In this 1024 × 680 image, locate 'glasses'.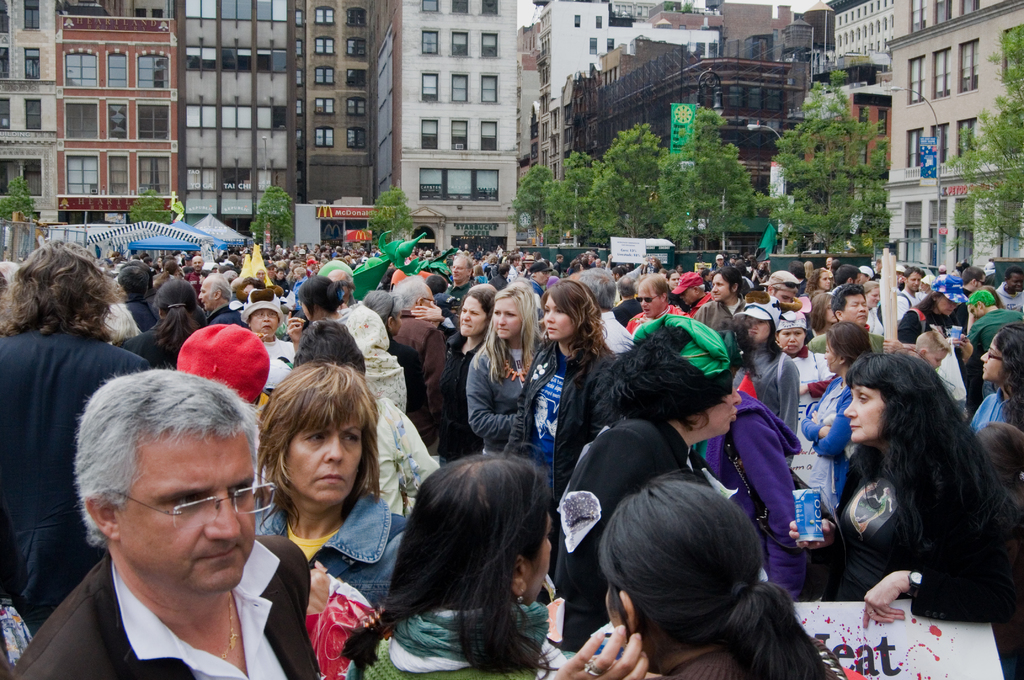
Bounding box: 110,482,284,524.
